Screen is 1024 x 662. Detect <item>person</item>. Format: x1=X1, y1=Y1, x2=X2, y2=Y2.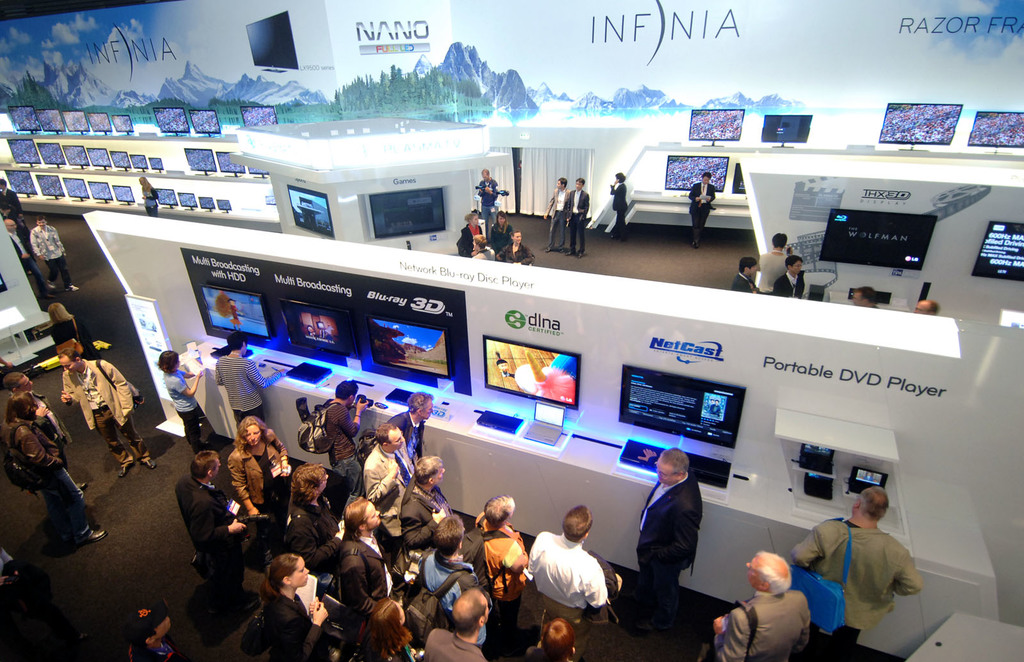
x1=139, y1=175, x2=163, y2=221.
